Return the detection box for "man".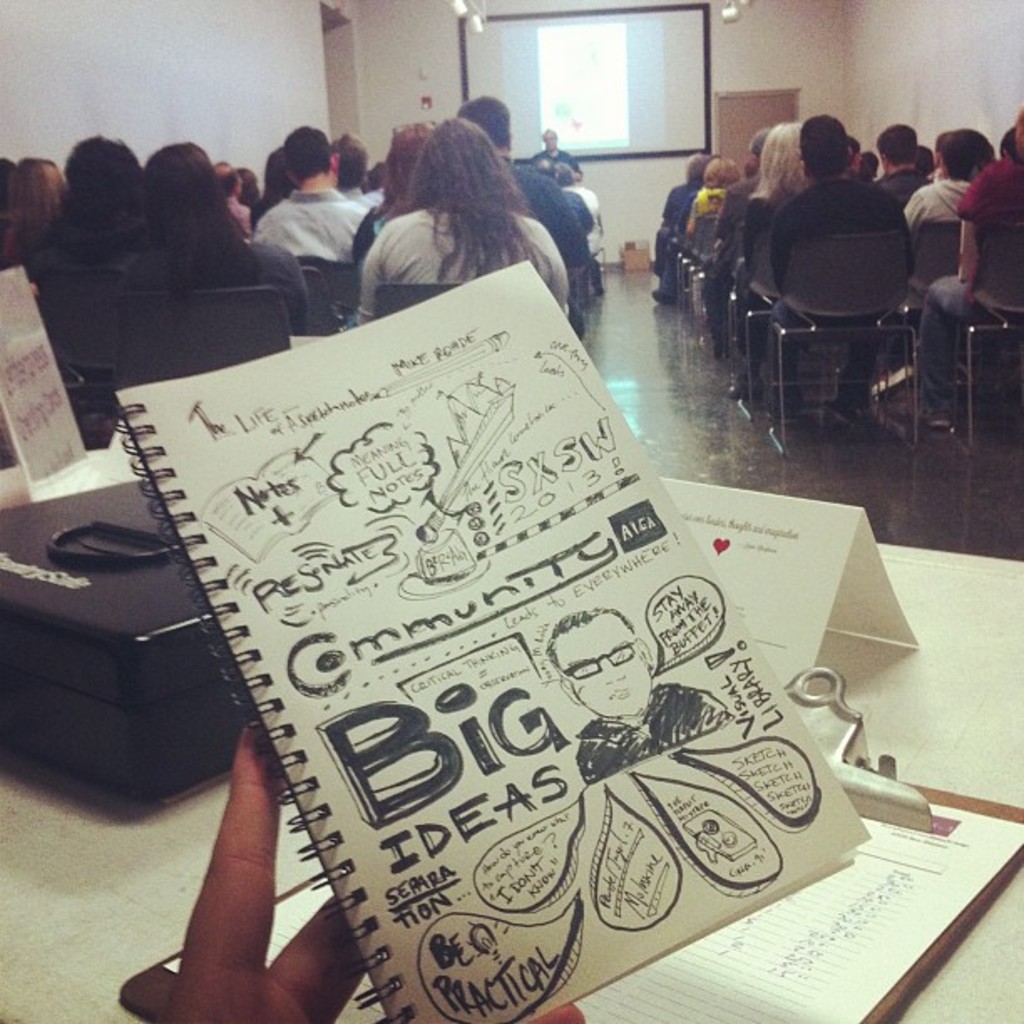
<box>336,127,376,207</box>.
